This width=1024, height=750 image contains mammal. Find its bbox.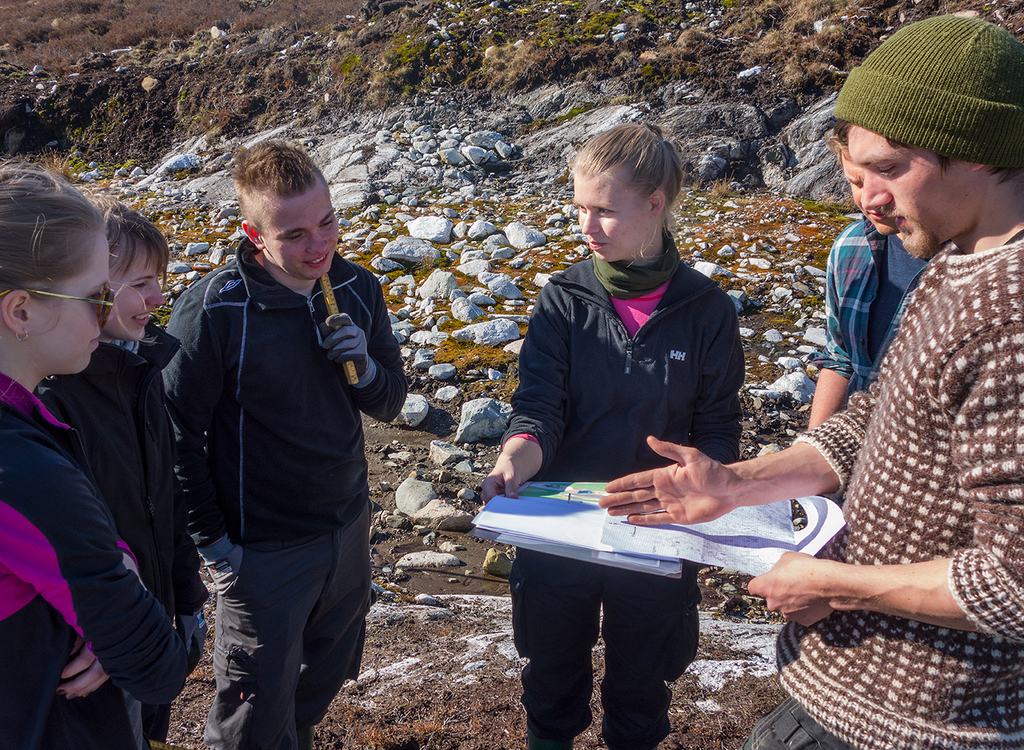
473 122 746 749.
